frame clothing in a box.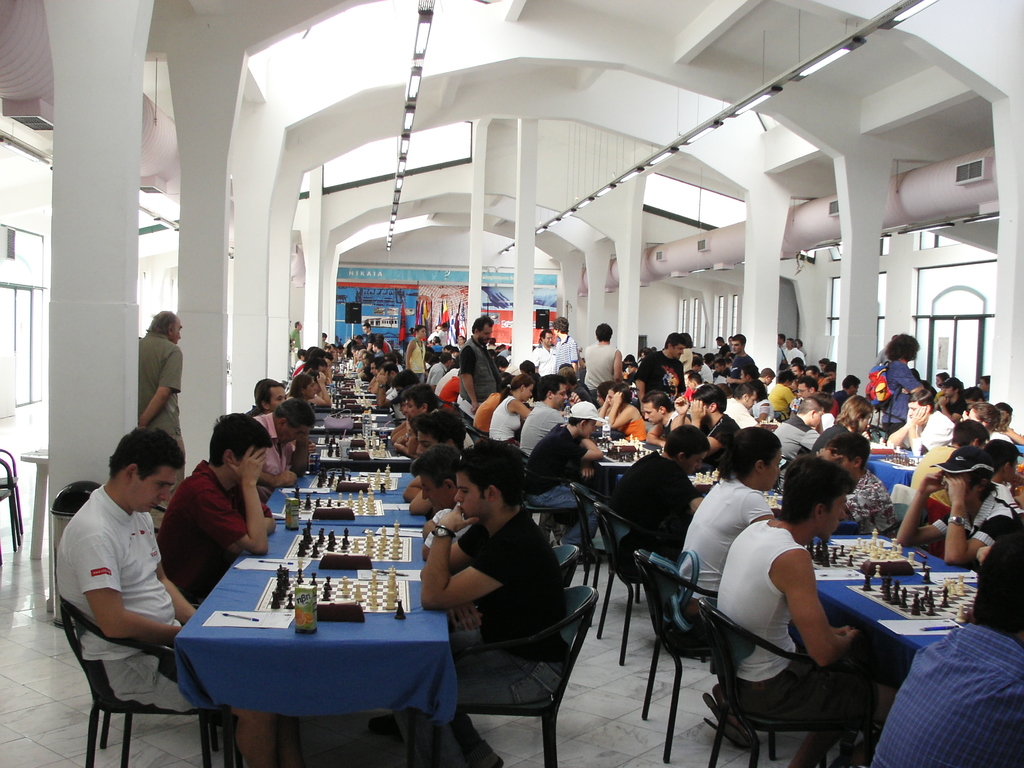
BBox(950, 397, 966, 414).
